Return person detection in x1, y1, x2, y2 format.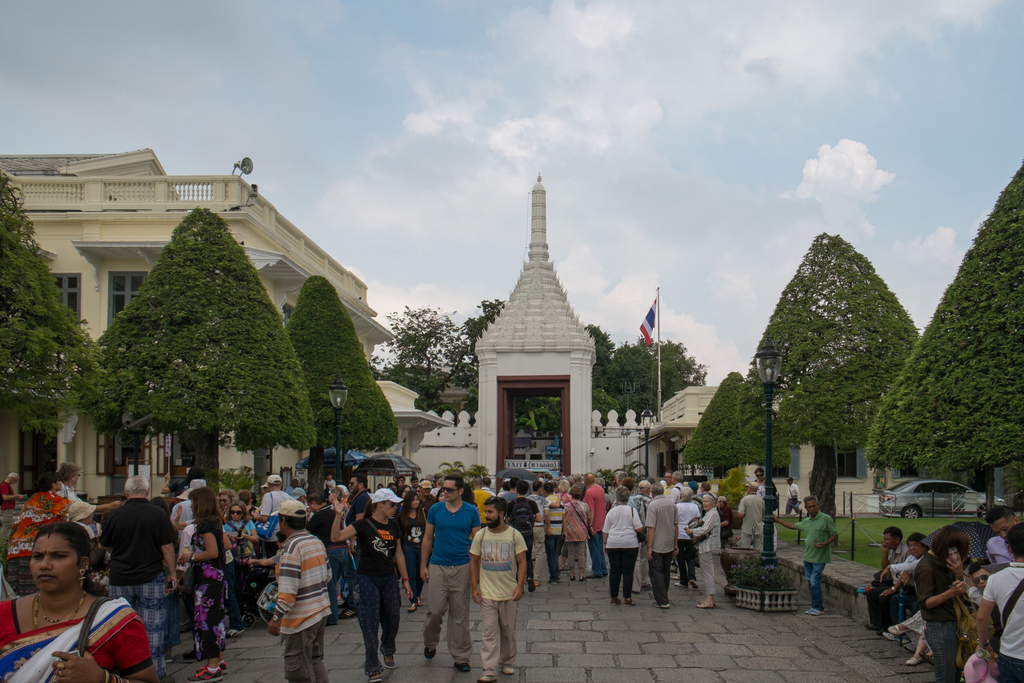
254, 472, 294, 546.
